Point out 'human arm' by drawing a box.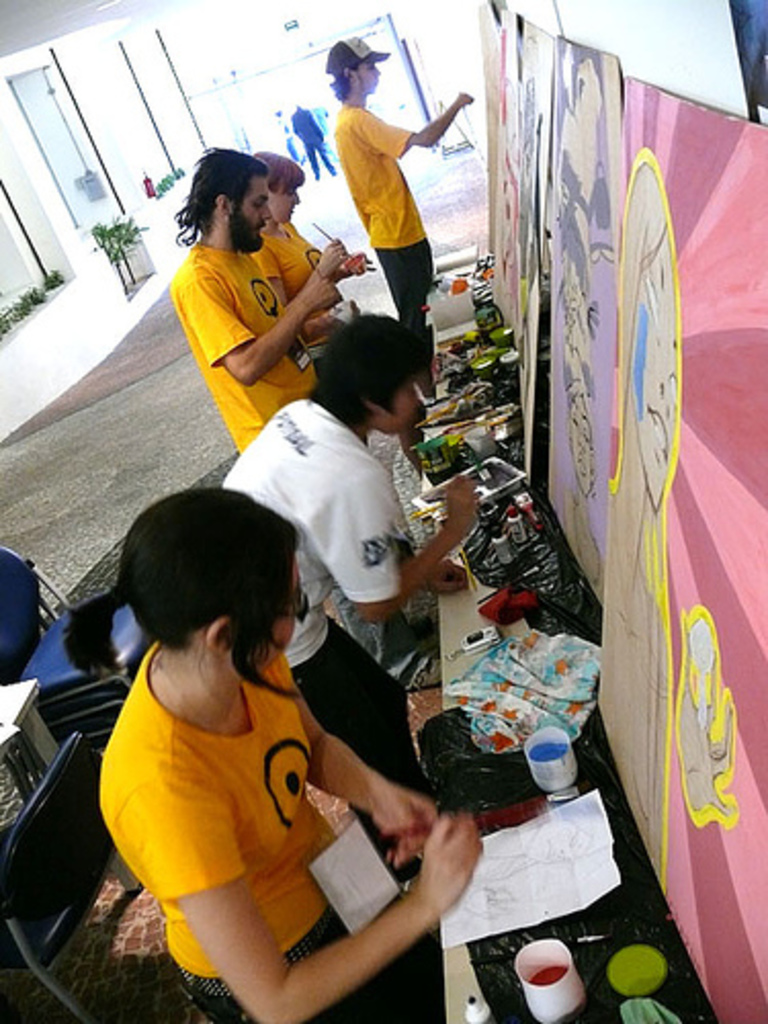
box=[319, 467, 477, 631].
